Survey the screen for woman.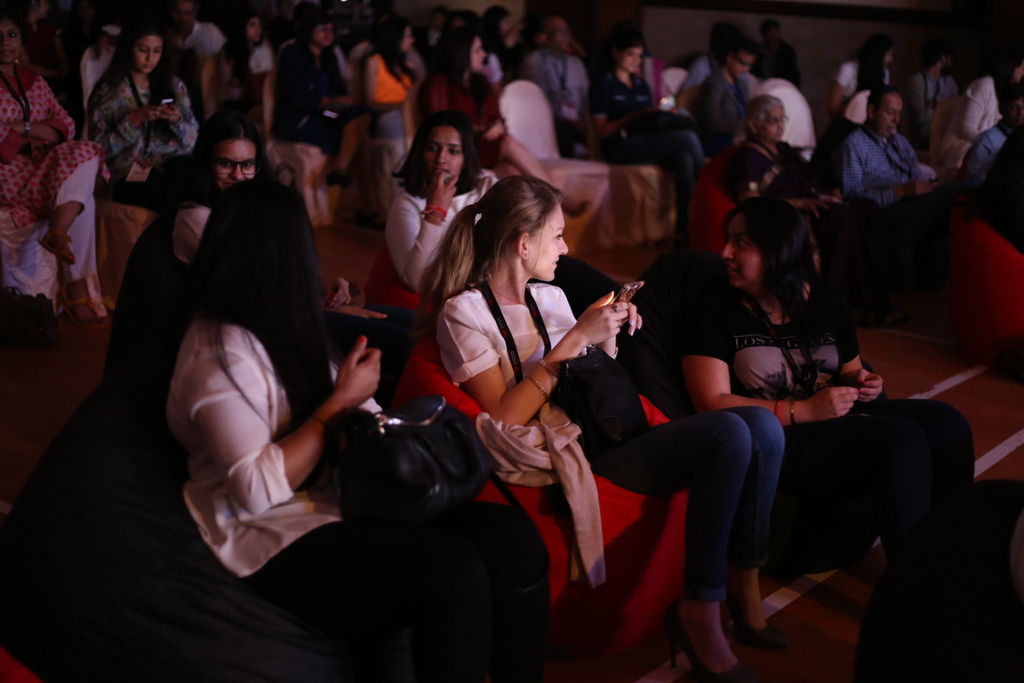
Survey found: <box>332,4,430,137</box>.
